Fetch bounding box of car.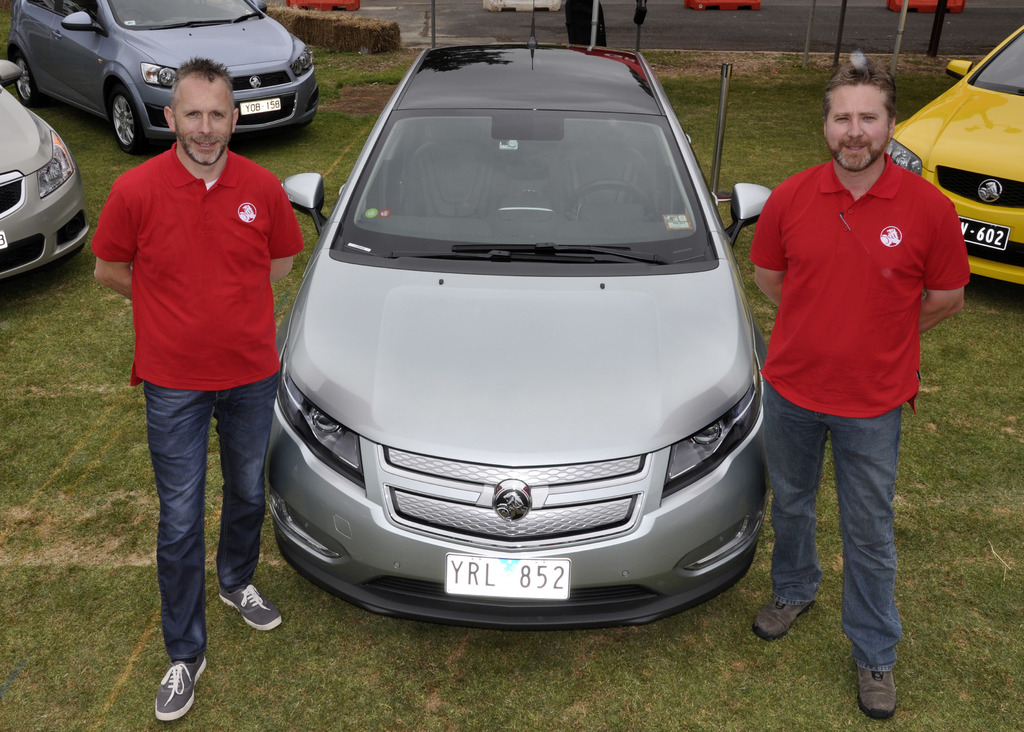
Bbox: (left=883, top=24, right=1023, bottom=302).
